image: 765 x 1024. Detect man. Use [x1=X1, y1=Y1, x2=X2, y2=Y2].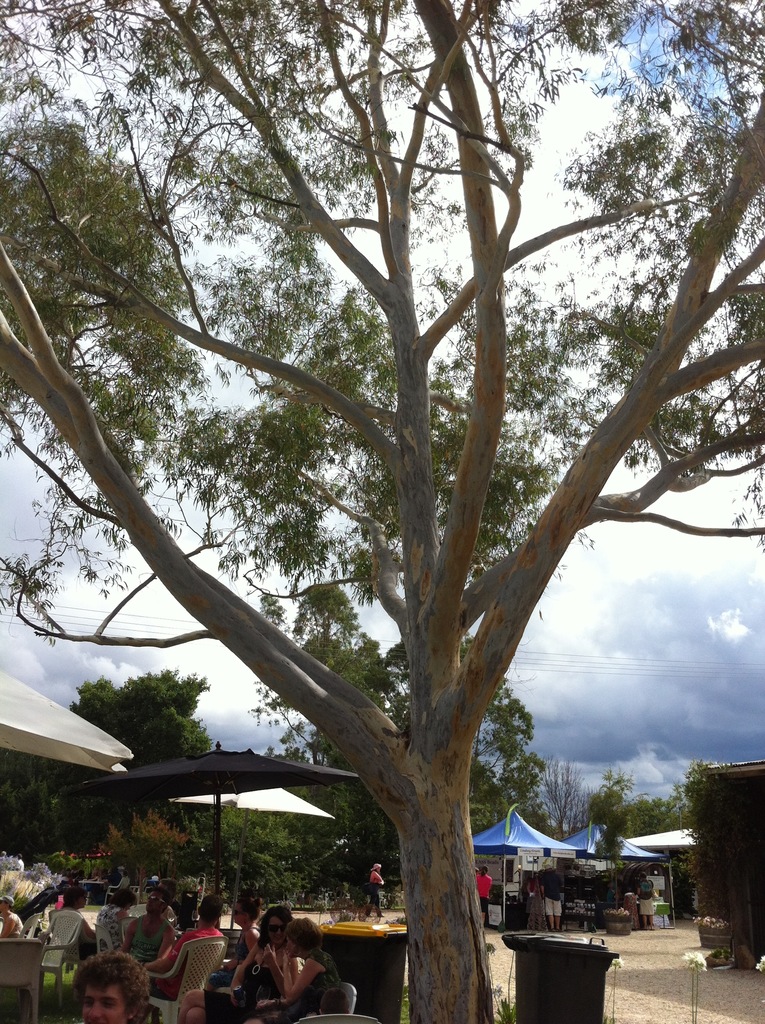
[x1=120, y1=884, x2=181, y2=968].
